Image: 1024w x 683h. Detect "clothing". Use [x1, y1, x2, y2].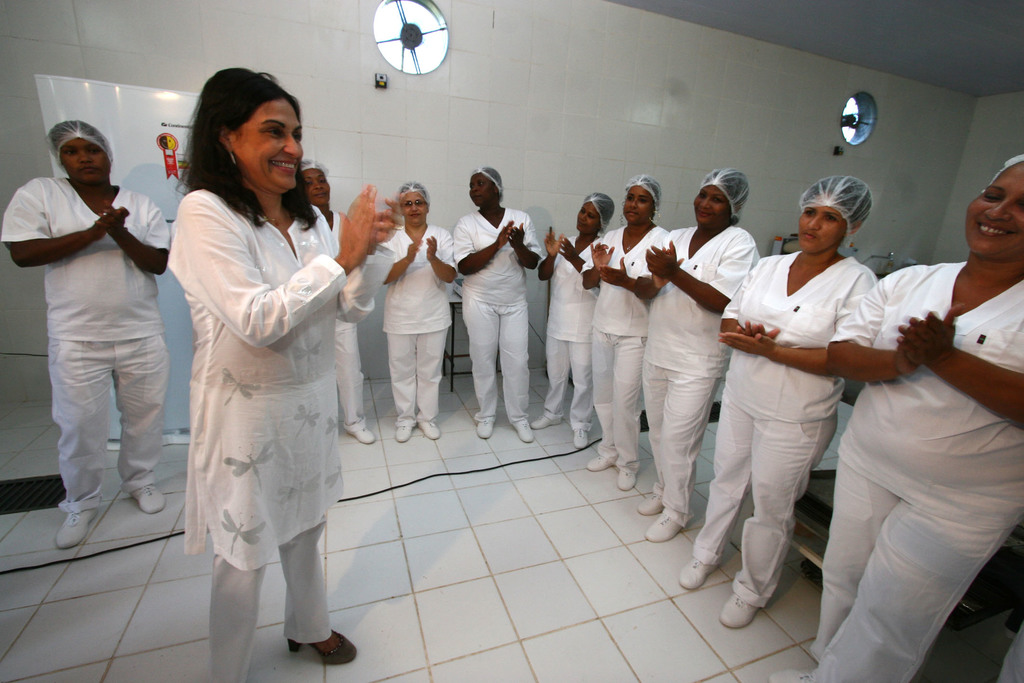
[456, 218, 528, 431].
